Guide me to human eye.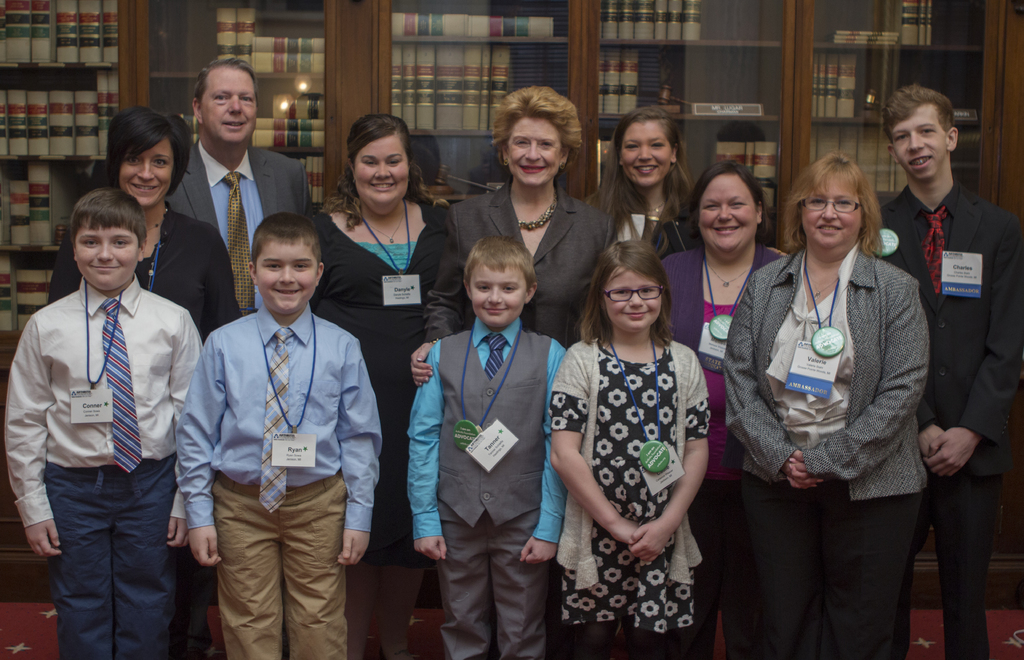
Guidance: crop(515, 138, 529, 147).
